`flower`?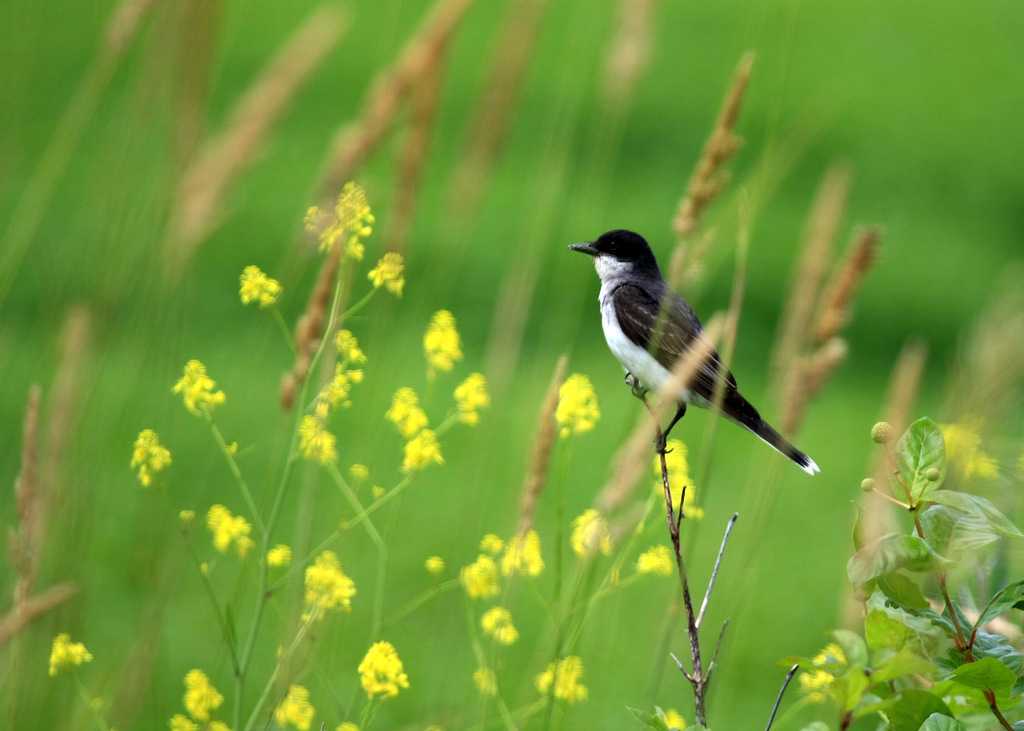
region(128, 430, 166, 489)
